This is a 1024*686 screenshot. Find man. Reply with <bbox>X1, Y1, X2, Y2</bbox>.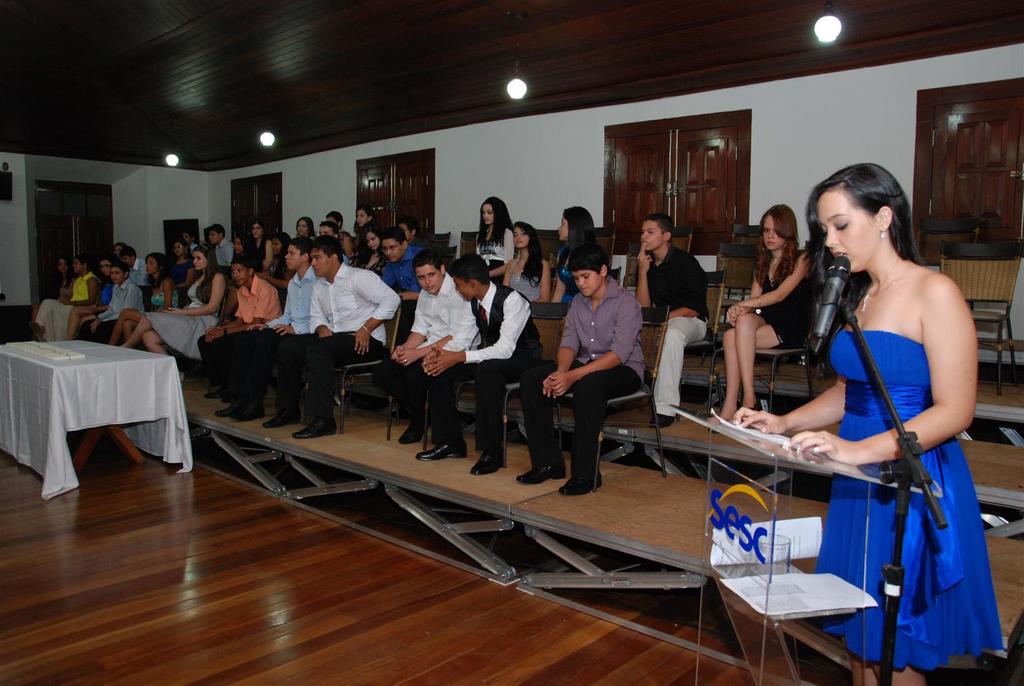
<bbox>374, 231, 416, 311</bbox>.
